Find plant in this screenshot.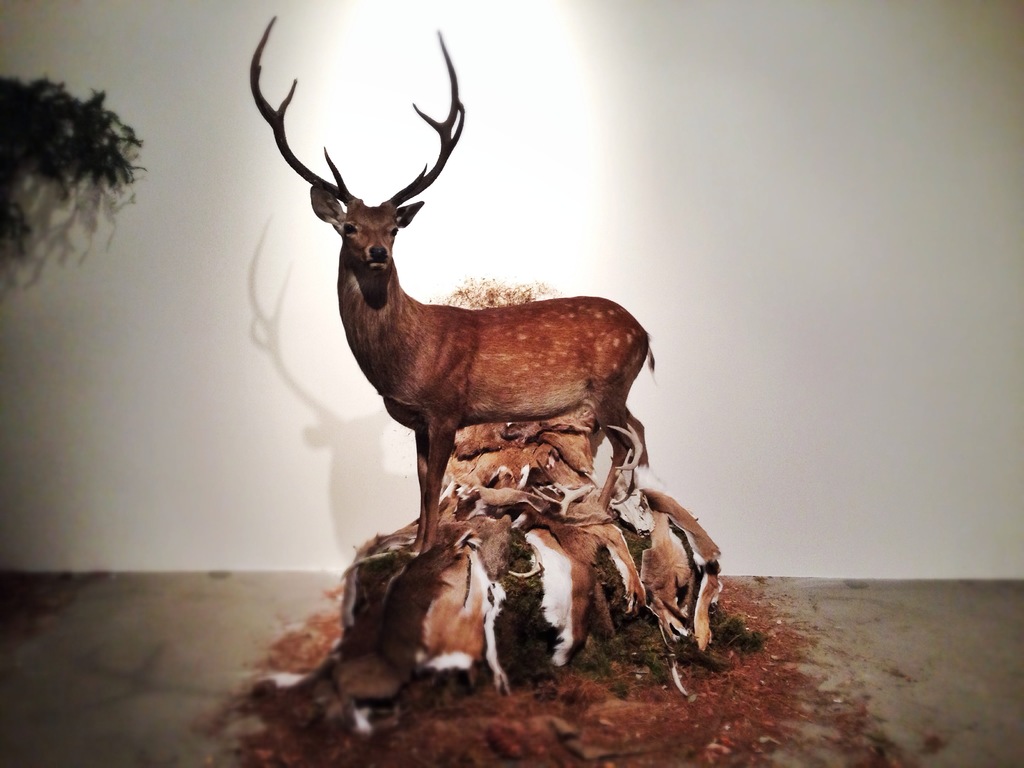
The bounding box for plant is 0 77 149 275.
